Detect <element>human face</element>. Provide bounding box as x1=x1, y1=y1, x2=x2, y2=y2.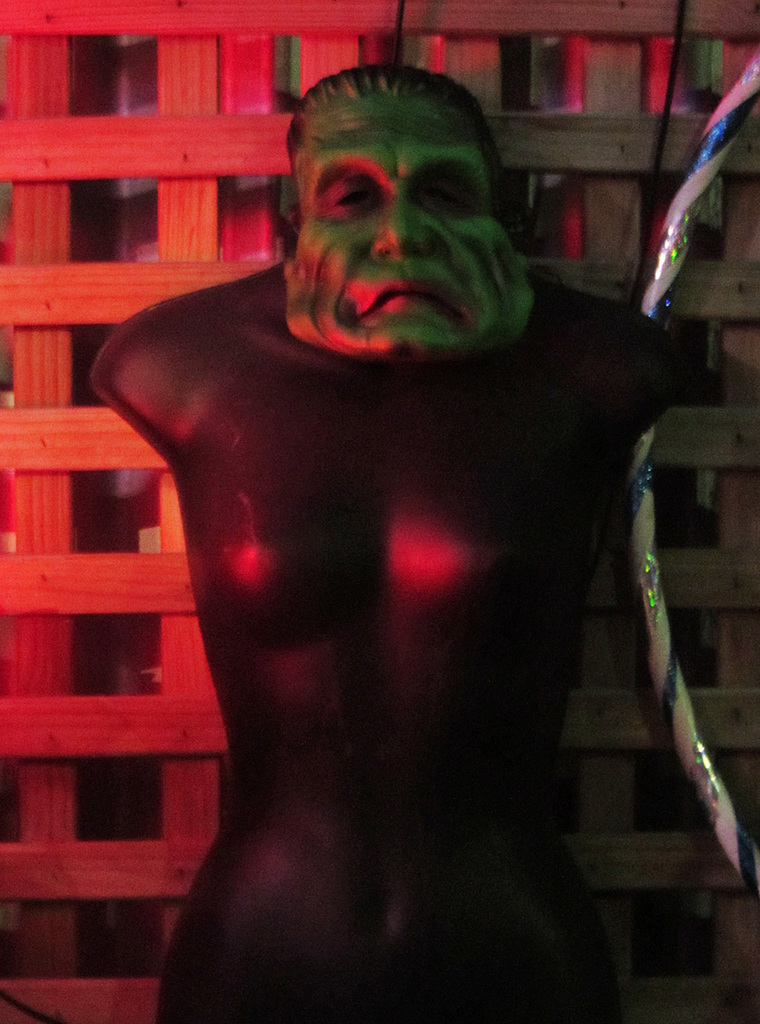
x1=279, y1=81, x2=525, y2=358.
